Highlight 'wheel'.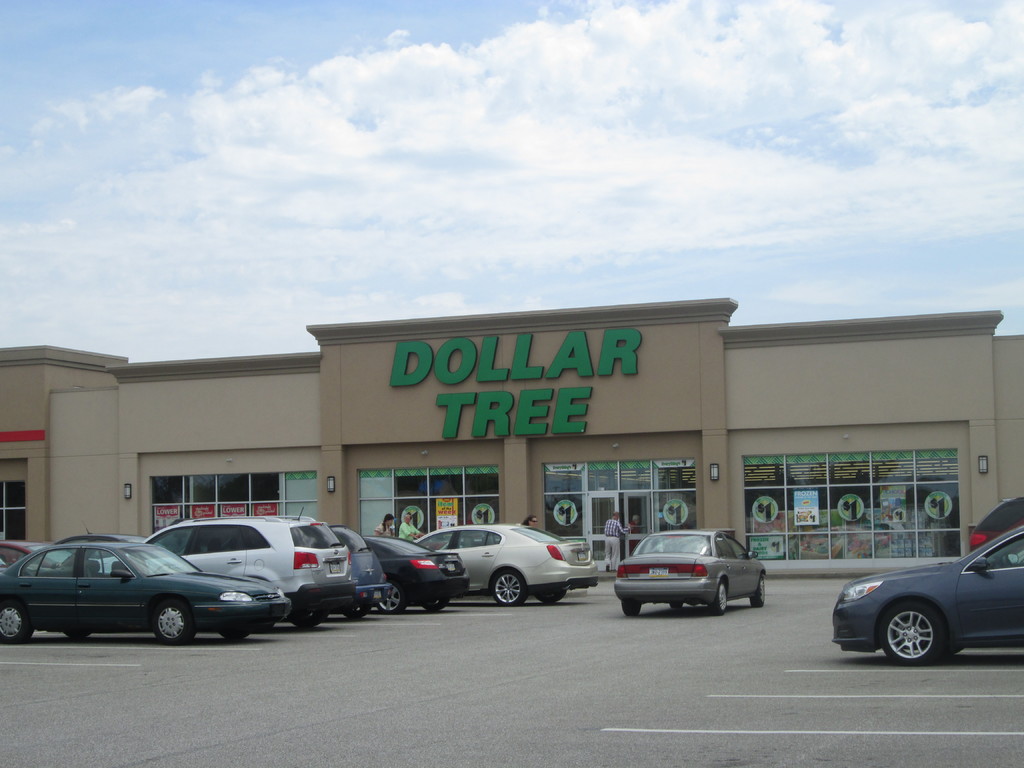
Highlighted region: 880:604:946:667.
